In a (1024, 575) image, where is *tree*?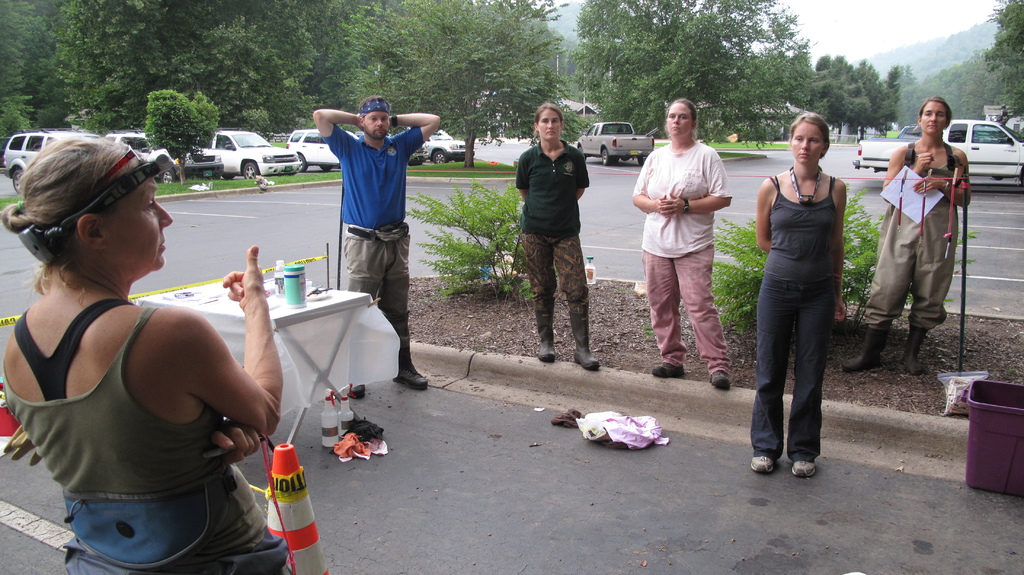
x1=0, y1=0, x2=54, y2=145.
